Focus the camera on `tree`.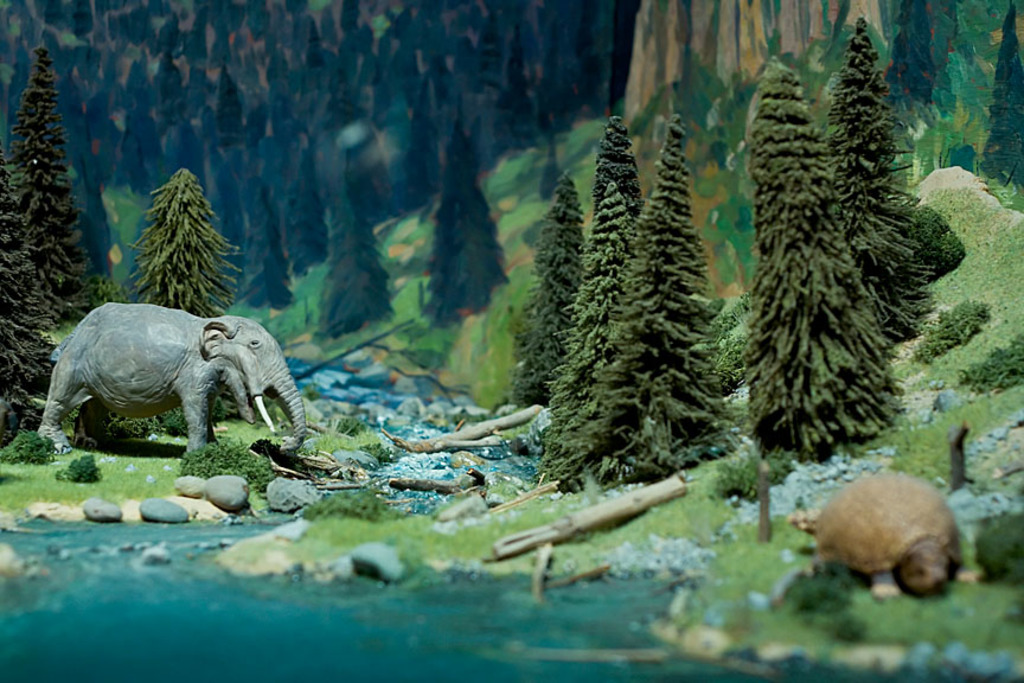
Focus region: 821/11/943/345.
